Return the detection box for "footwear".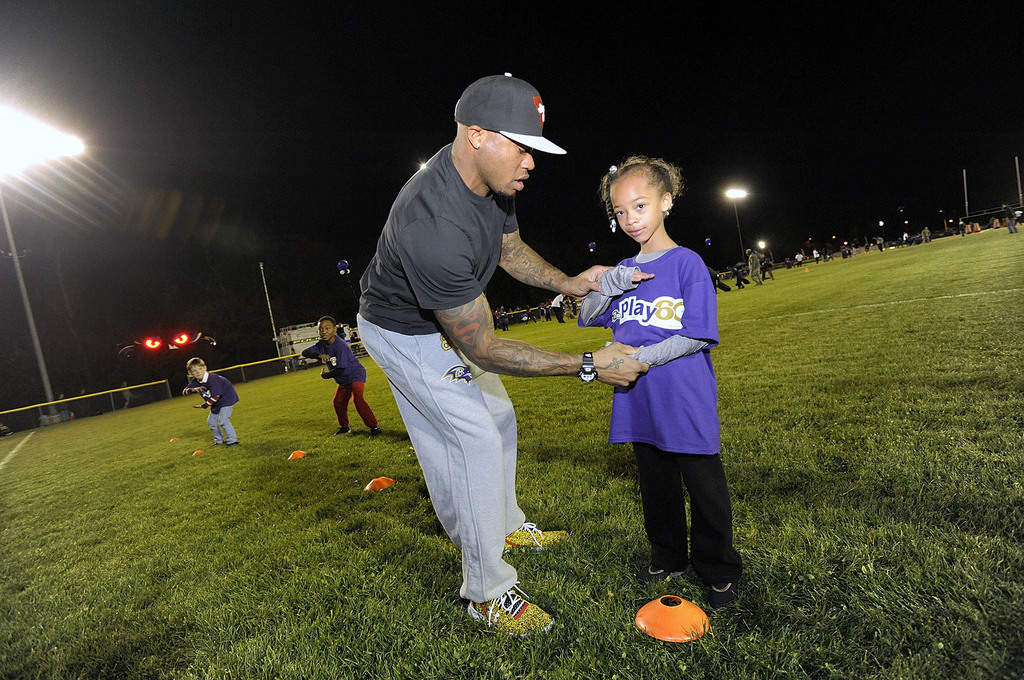
<region>639, 565, 688, 580</region>.
